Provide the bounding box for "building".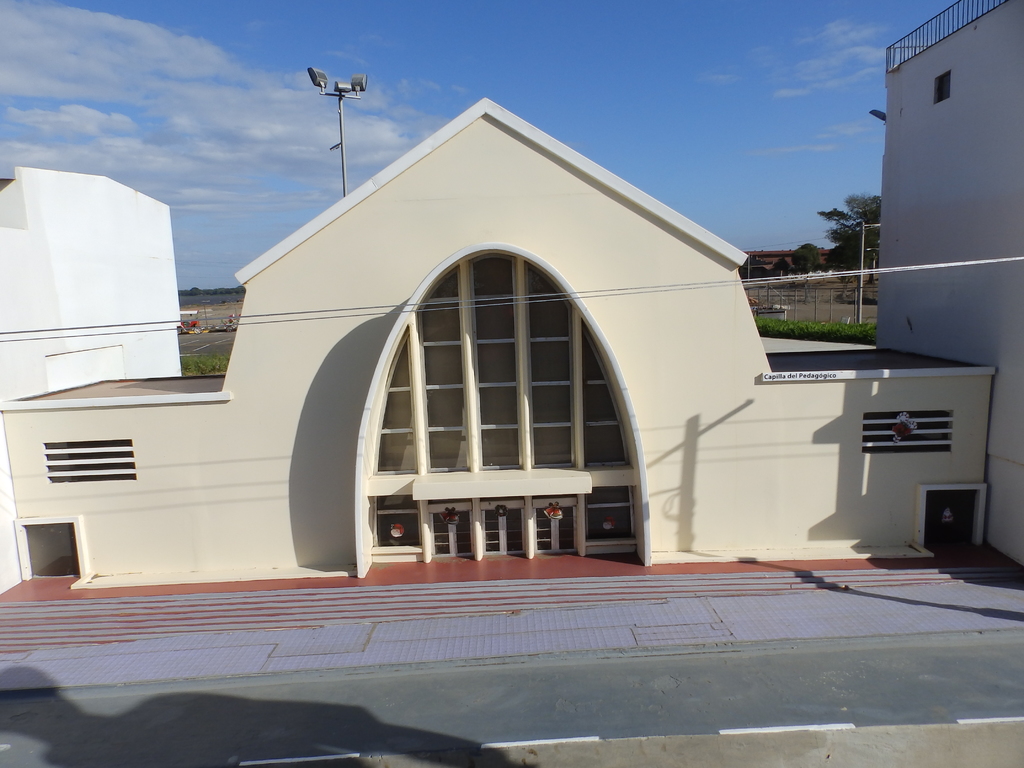
873,0,1023,569.
